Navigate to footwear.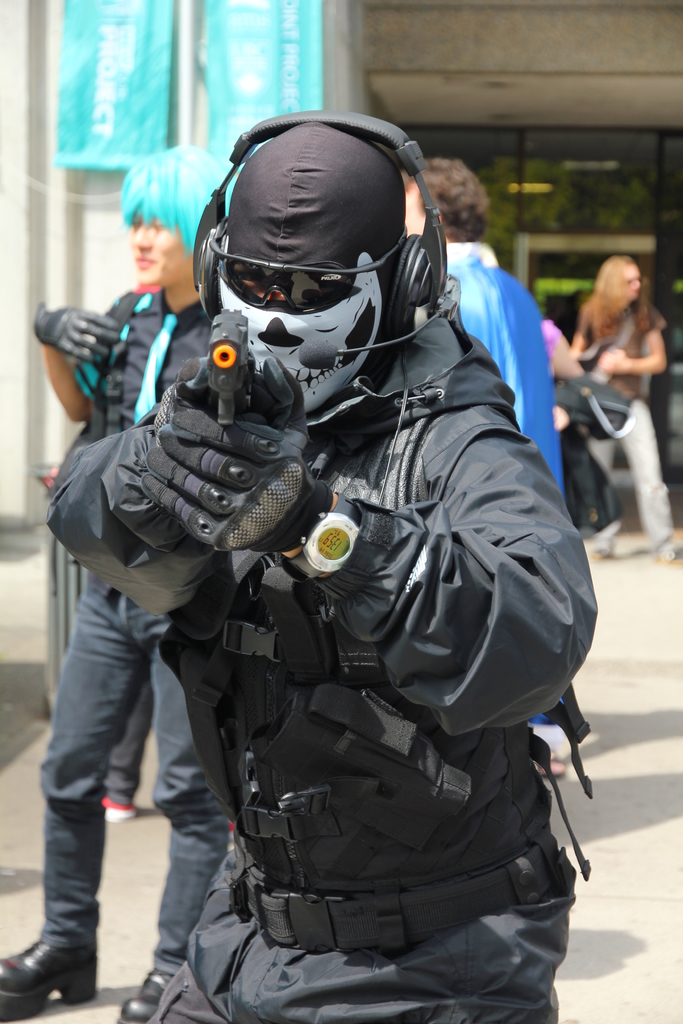
Navigation target: BBox(117, 970, 172, 1021).
